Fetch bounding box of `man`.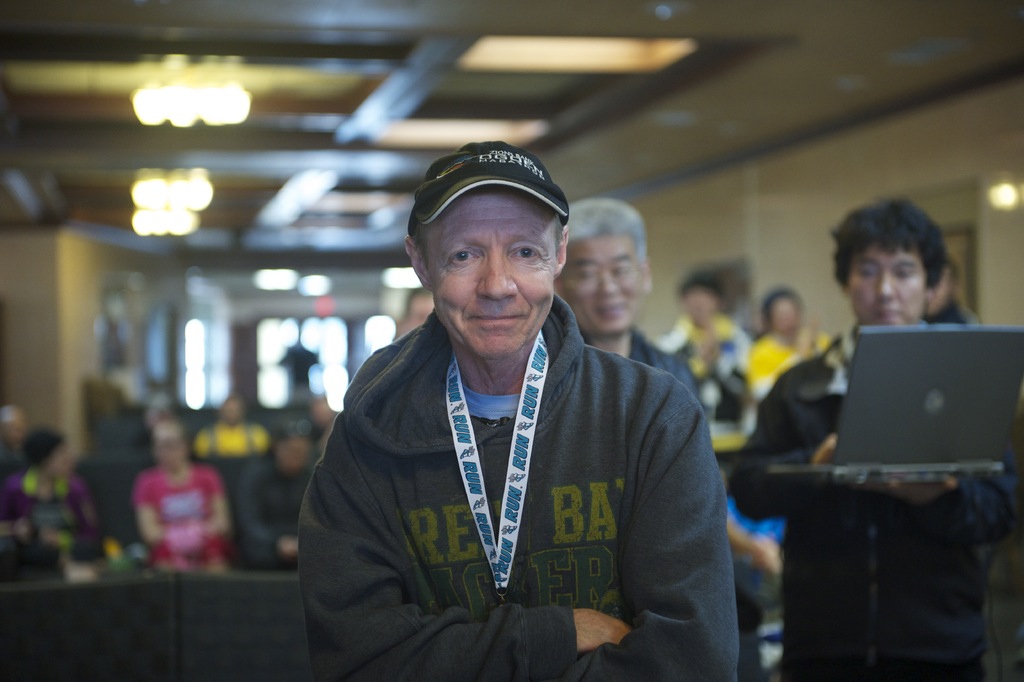
Bbox: locate(728, 194, 1020, 681).
